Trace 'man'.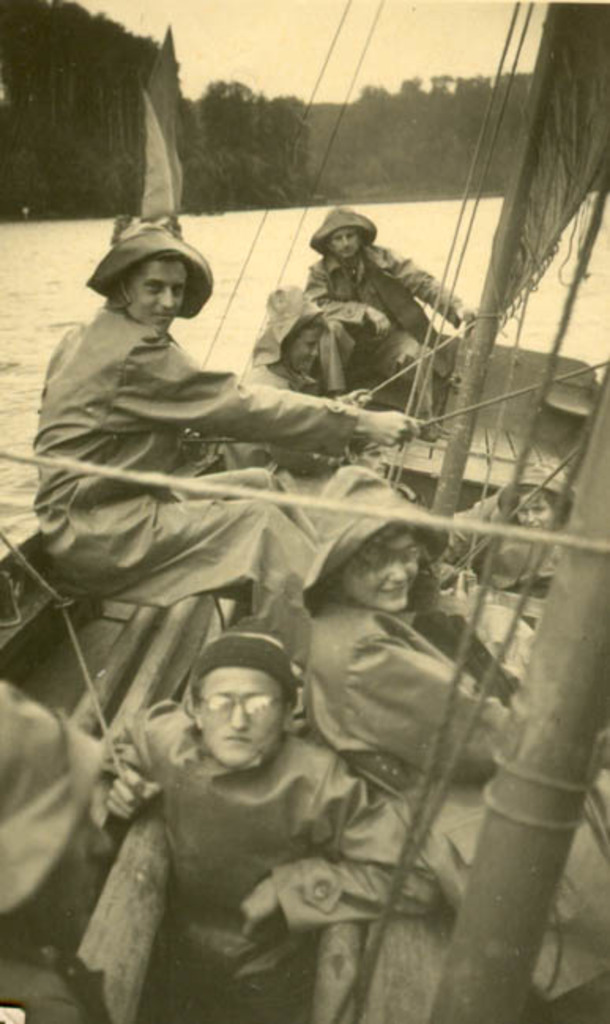
Traced to left=65, top=618, right=388, bottom=1007.
